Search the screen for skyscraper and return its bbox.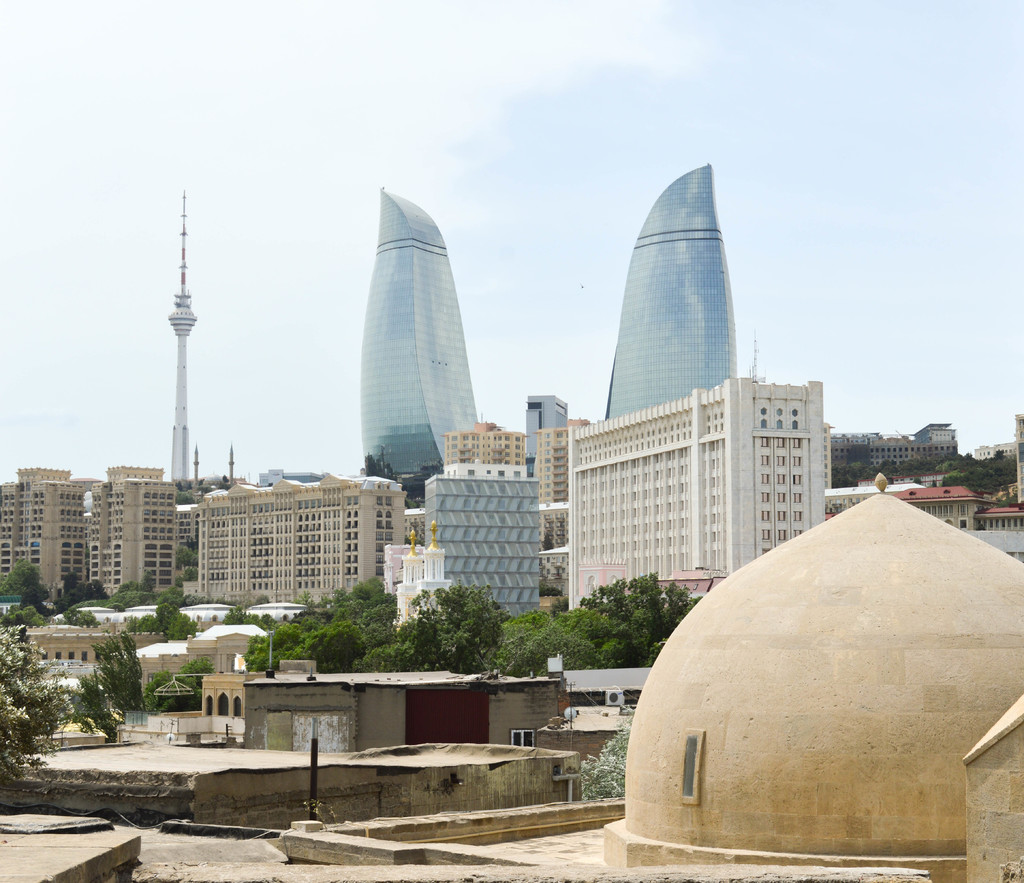
Found: {"left": 593, "top": 165, "right": 761, "bottom": 423}.
